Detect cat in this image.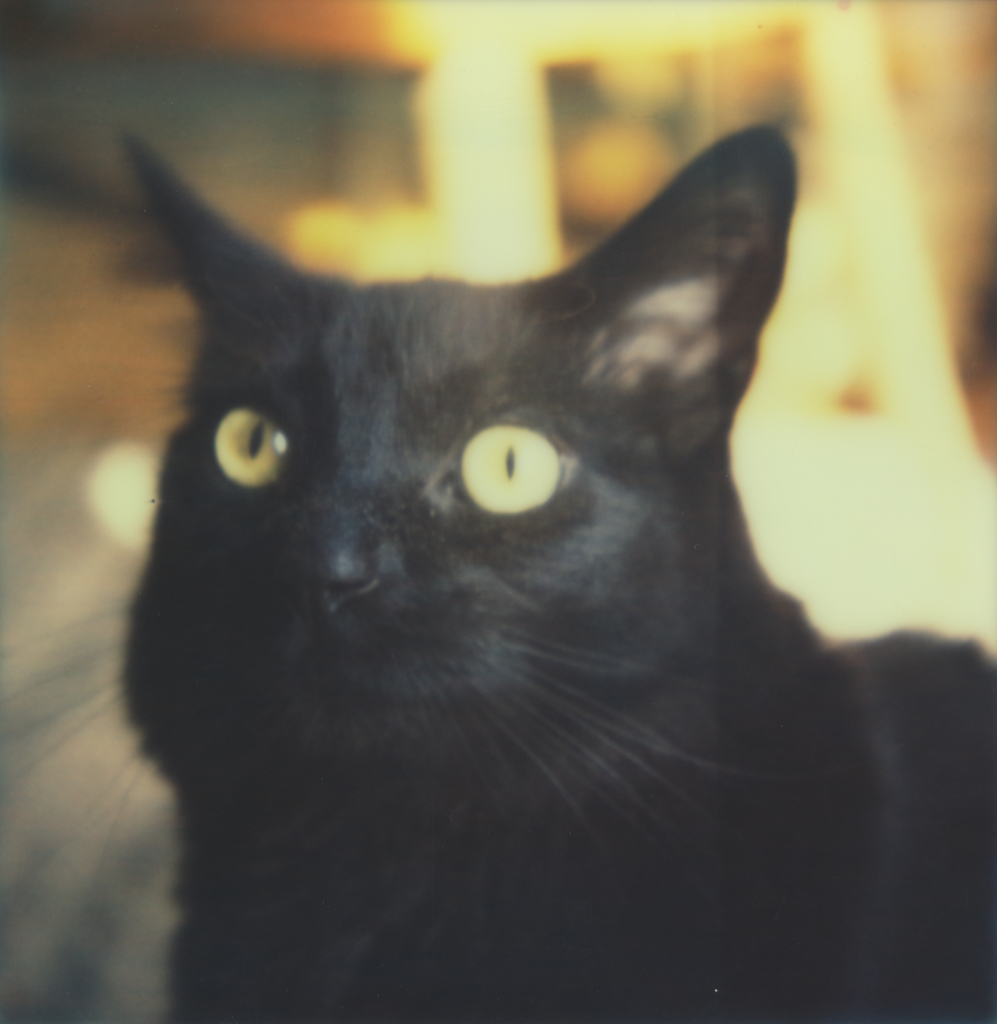
Detection: box=[0, 116, 996, 1023].
